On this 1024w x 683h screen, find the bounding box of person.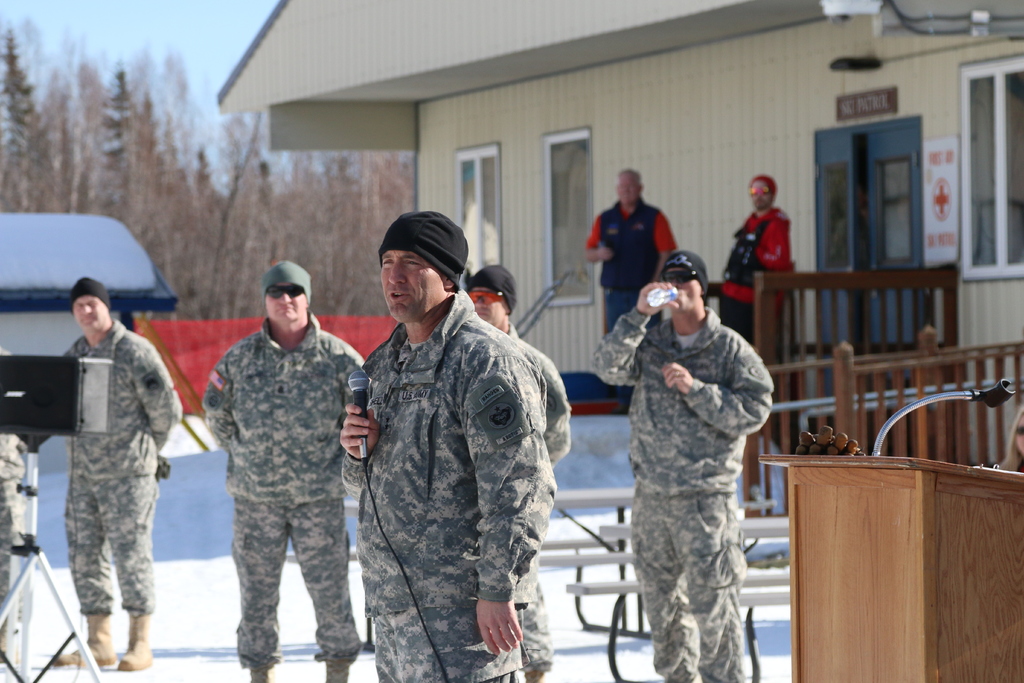
Bounding box: <box>616,238,776,682</box>.
